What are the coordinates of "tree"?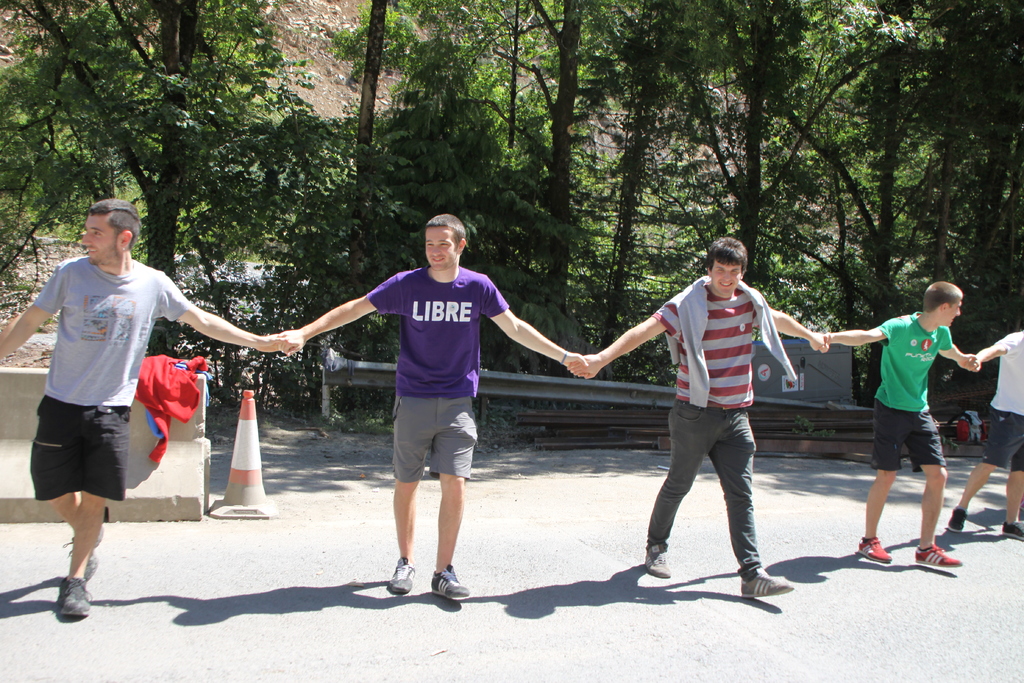
x1=939, y1=0, x2=1022, y2=406.
